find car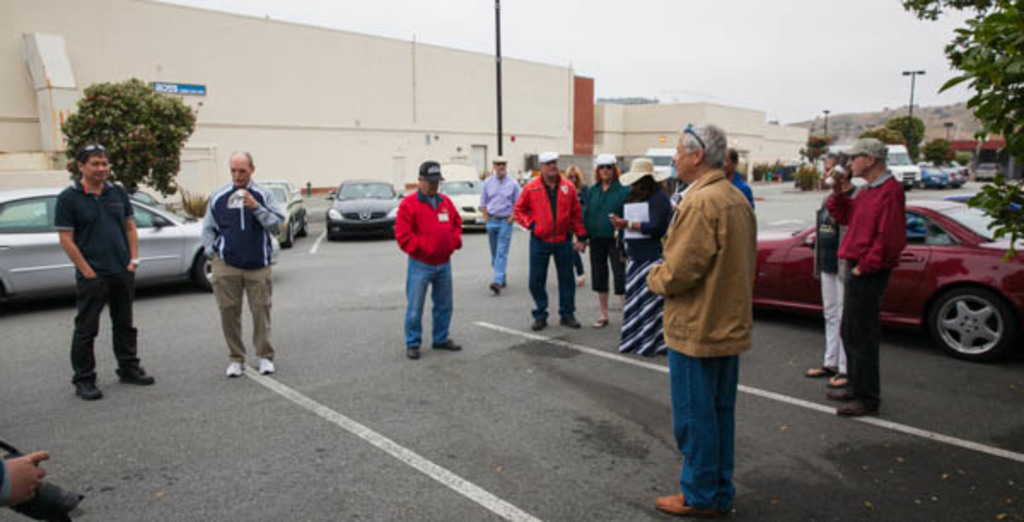
l=321, t=177, r=398, b=232
